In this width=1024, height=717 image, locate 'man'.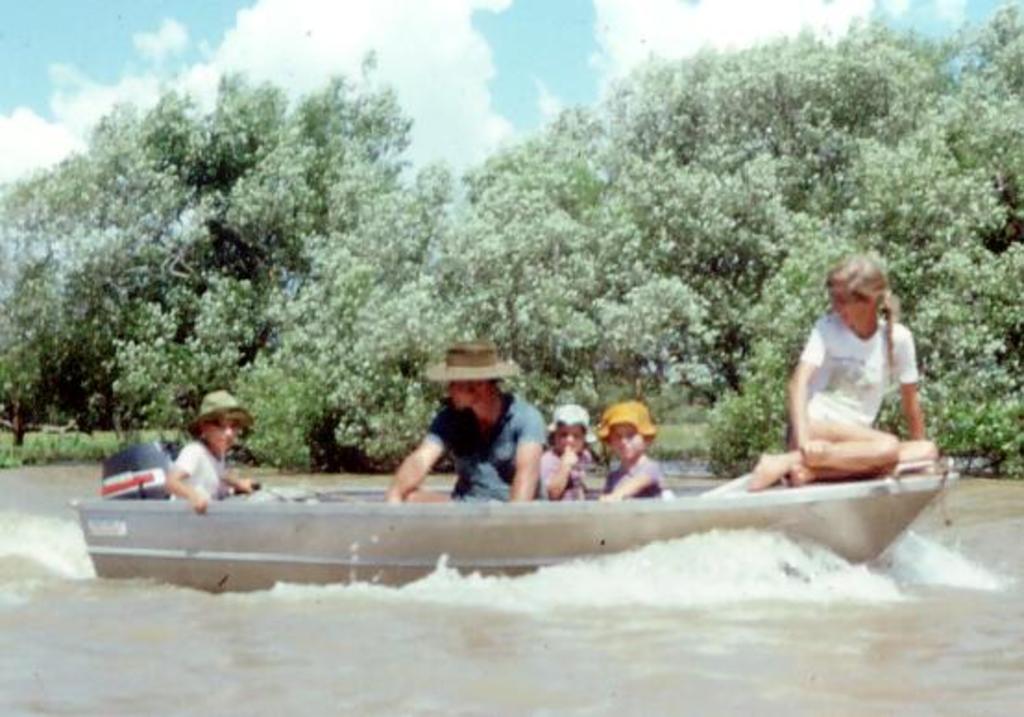
Bounding box: region(593, 405, 660, 501).
